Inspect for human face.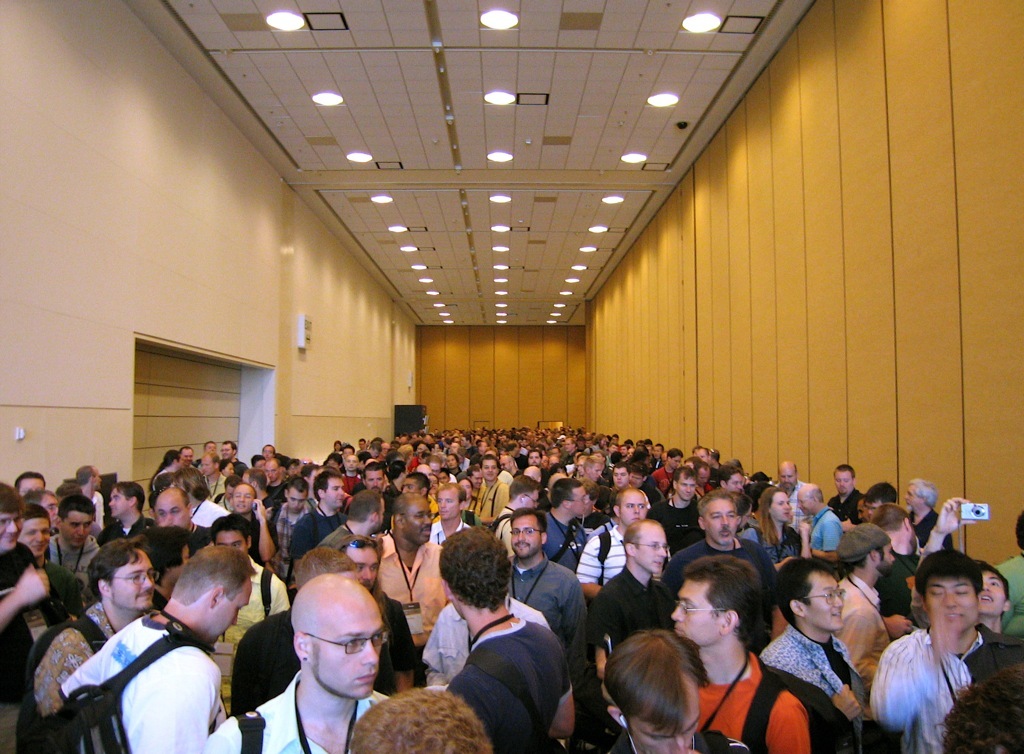
Inspection: box=[372, 446, 379, 455].
